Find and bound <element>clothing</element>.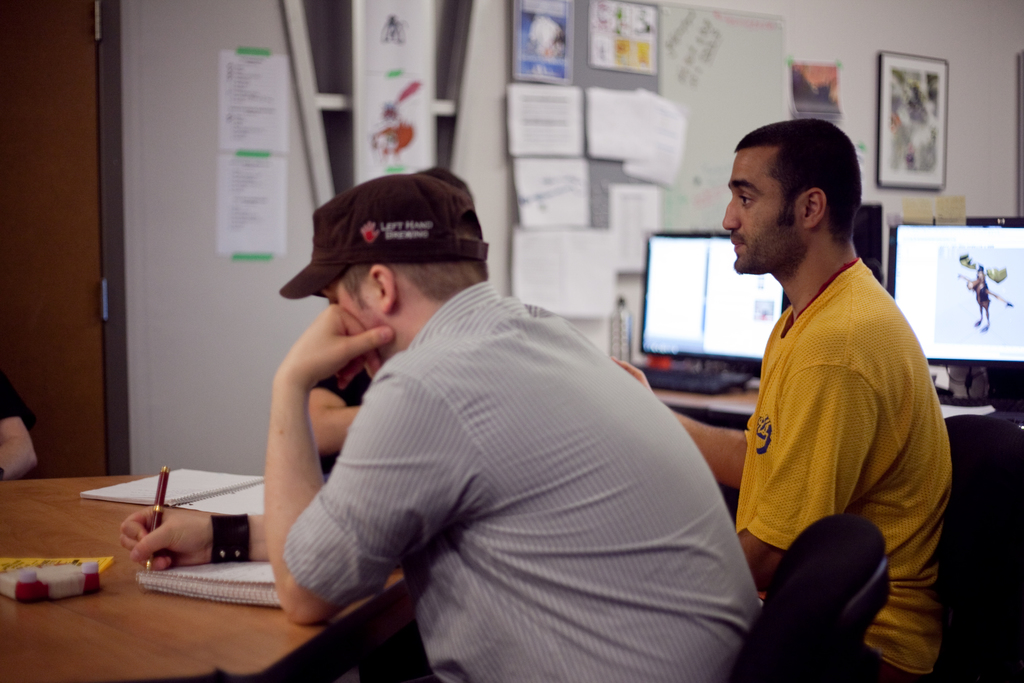
Bound: <box>737,257,957,682</box>.
